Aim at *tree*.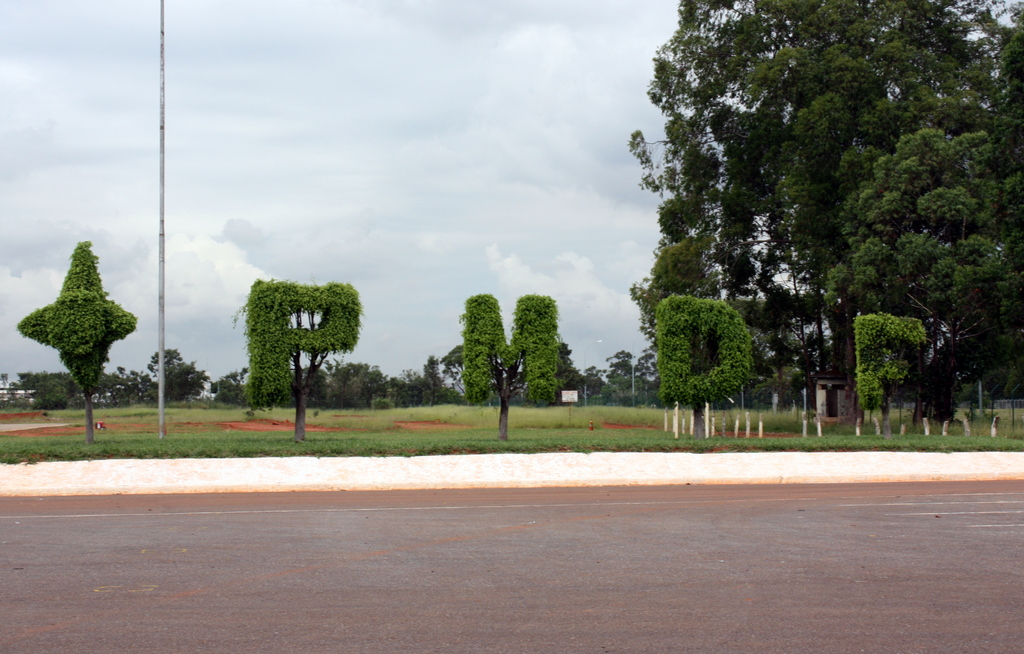
Aimed at bbox=[545, 337, 586, 404].
